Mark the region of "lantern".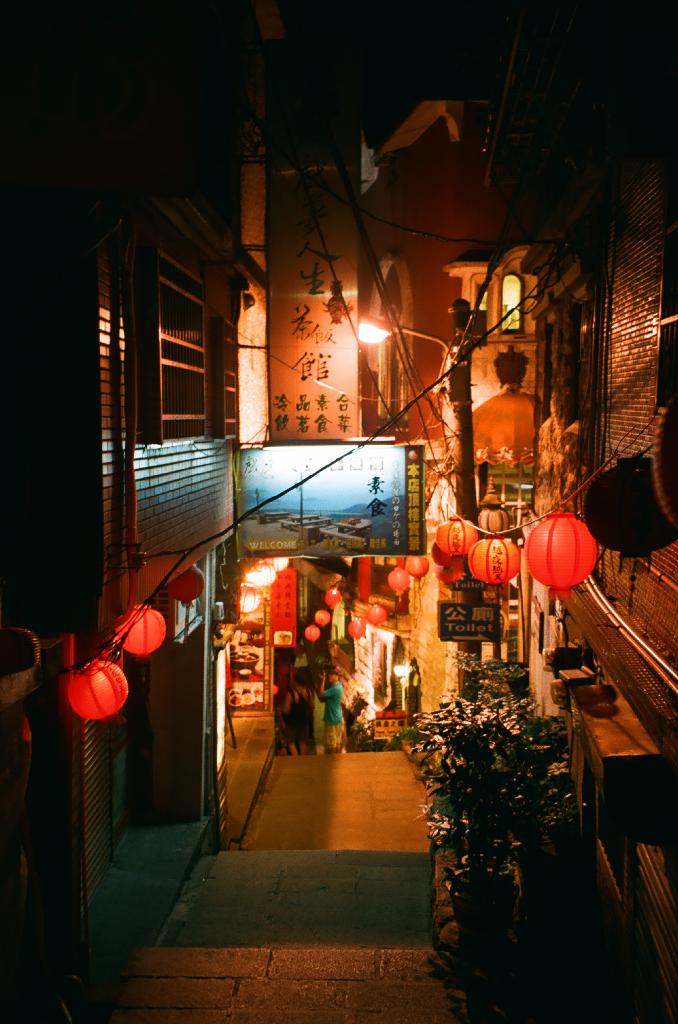
Region: (427, 543, 456, 569).
